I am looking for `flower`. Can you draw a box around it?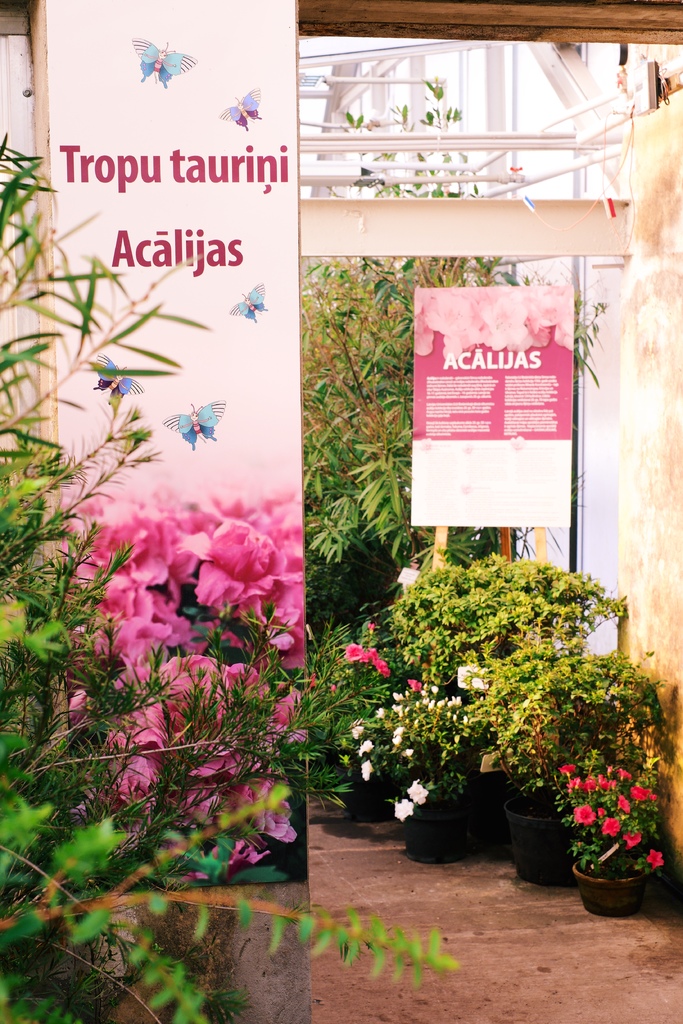
Sure, the bounding box is 647 847 666 868.
